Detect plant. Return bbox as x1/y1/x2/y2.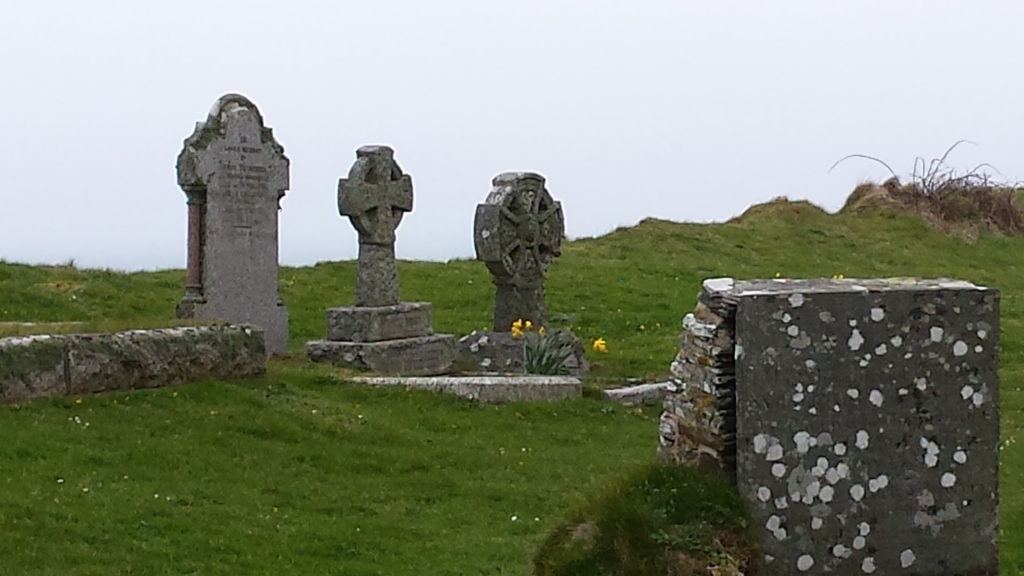
449/328/502/377.
